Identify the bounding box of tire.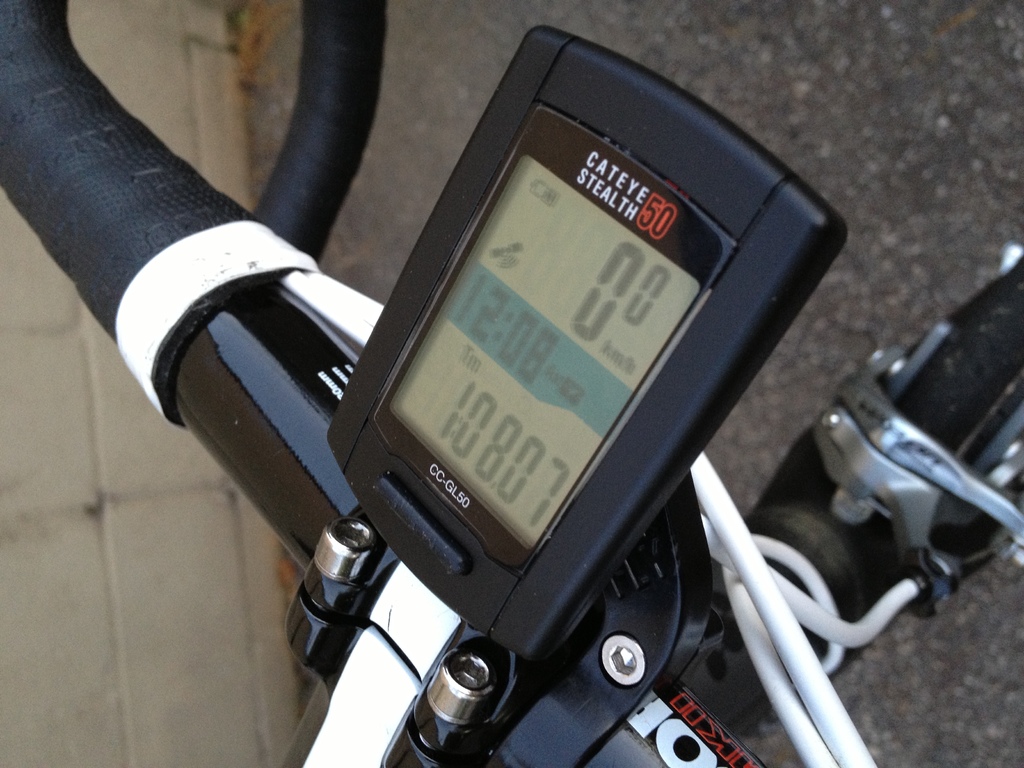
rect(884, 263, 1023, 582).
